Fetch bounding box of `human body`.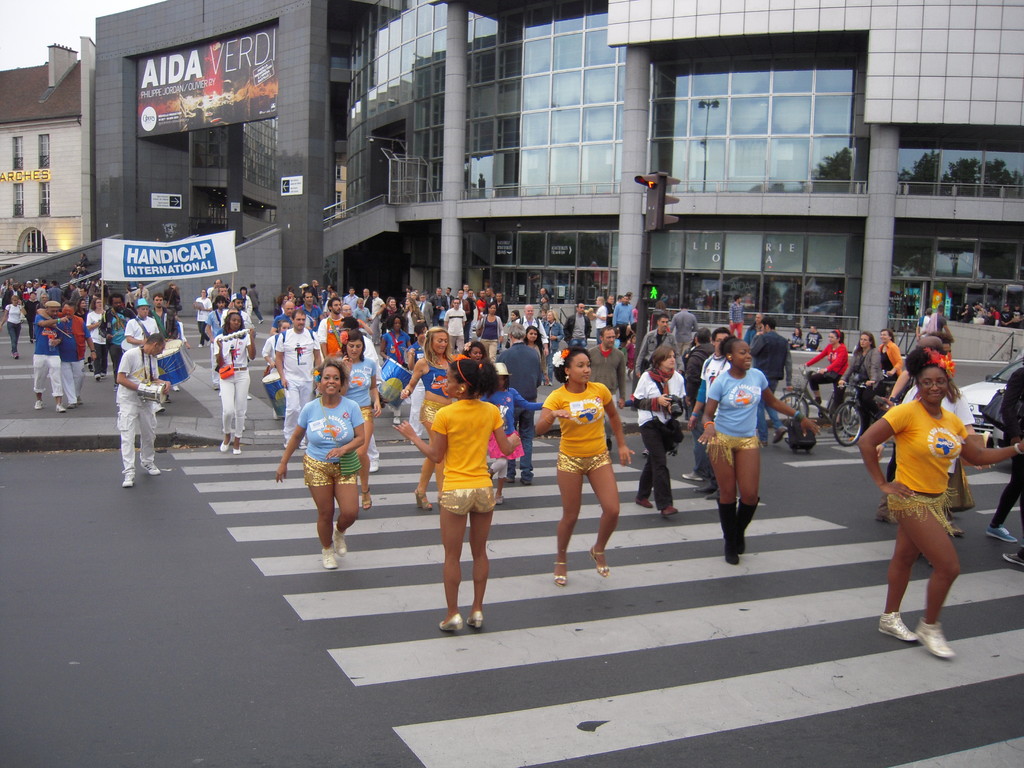
Bbox: 402 356 464 508.
